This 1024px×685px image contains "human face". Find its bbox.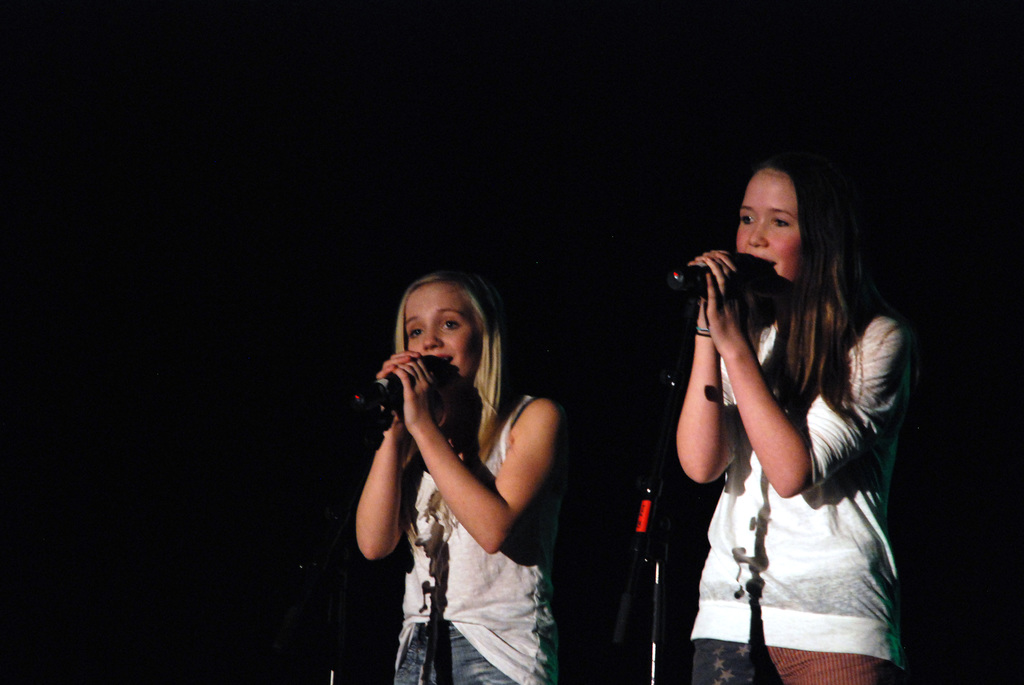
select_region(737, 164, 795, 285).
